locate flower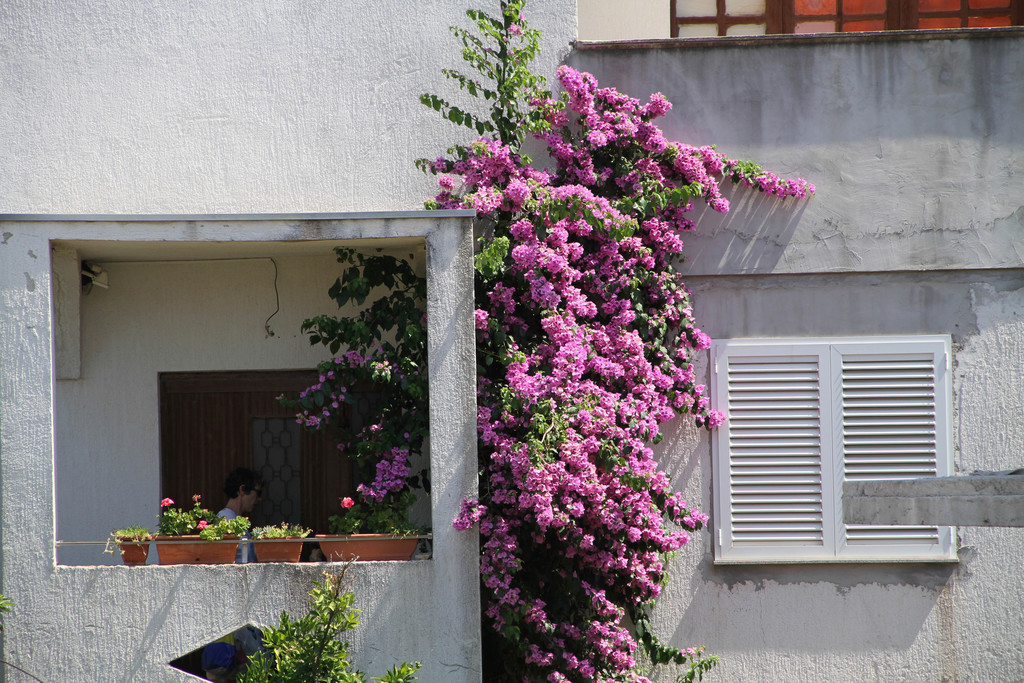
left=161, top=498, right=177, bottom=508
